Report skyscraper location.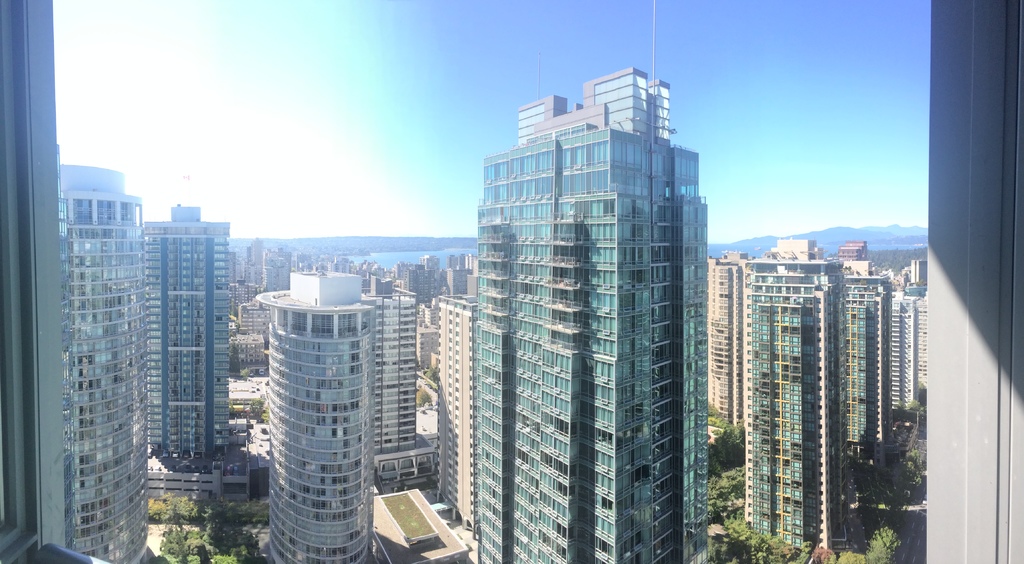
Report: x1=470, y1=60, x2=712, y2=563.
